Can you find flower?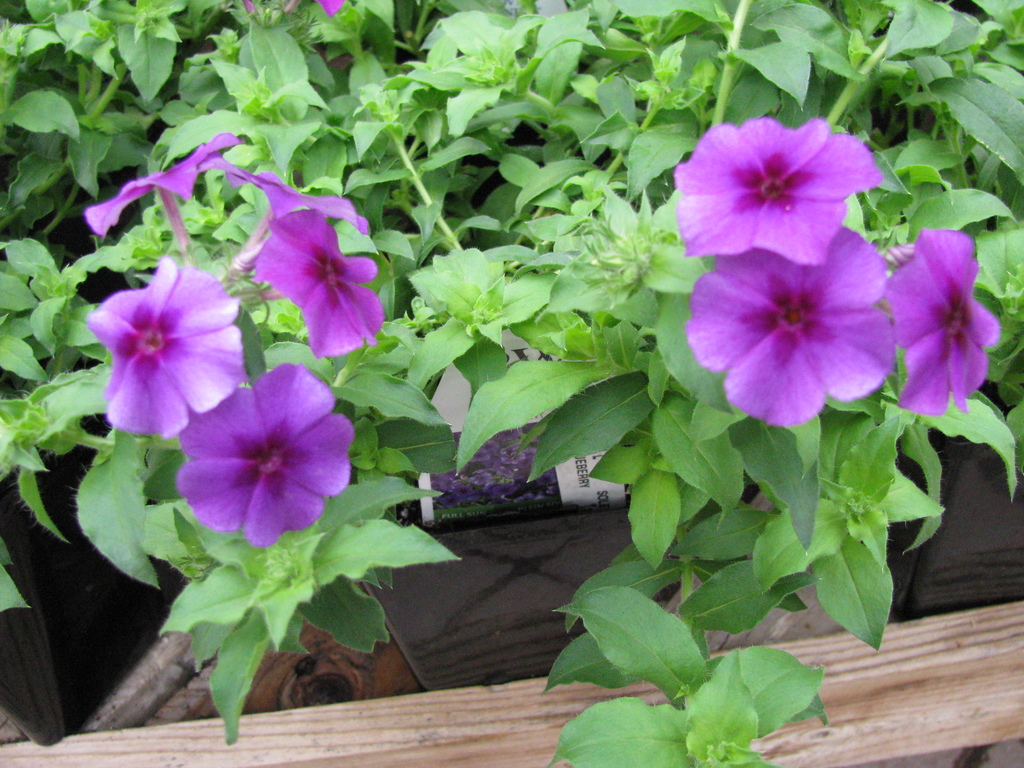
Yes, bounding box: {"left": 248, "top": 216, "right": 390, "bottom": 363}.
